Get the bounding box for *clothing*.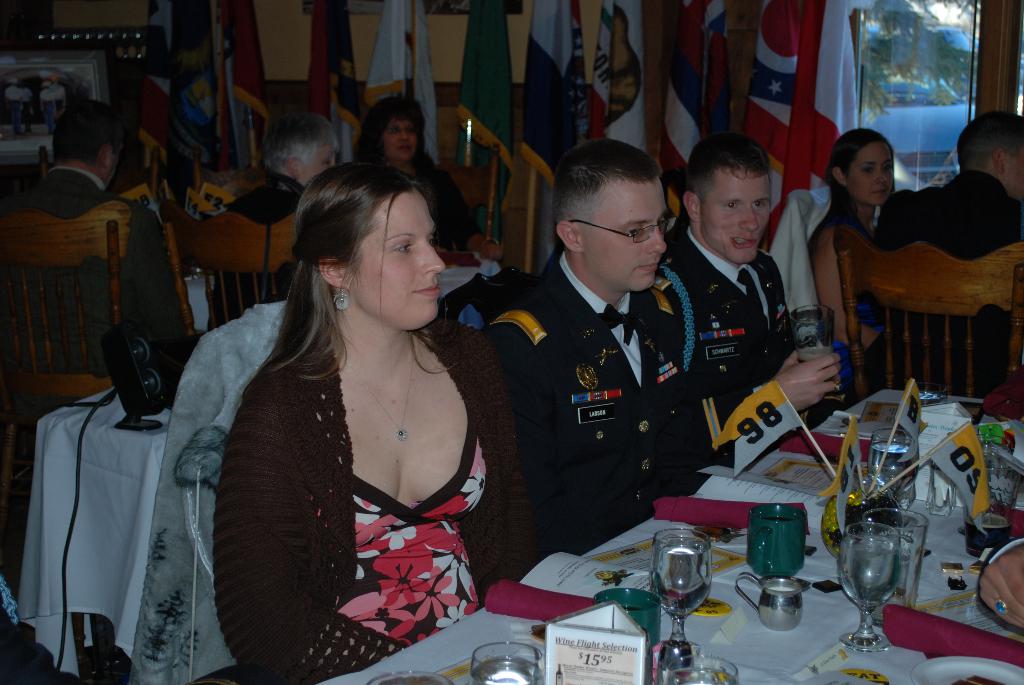
[378, 163, 456, 238].
